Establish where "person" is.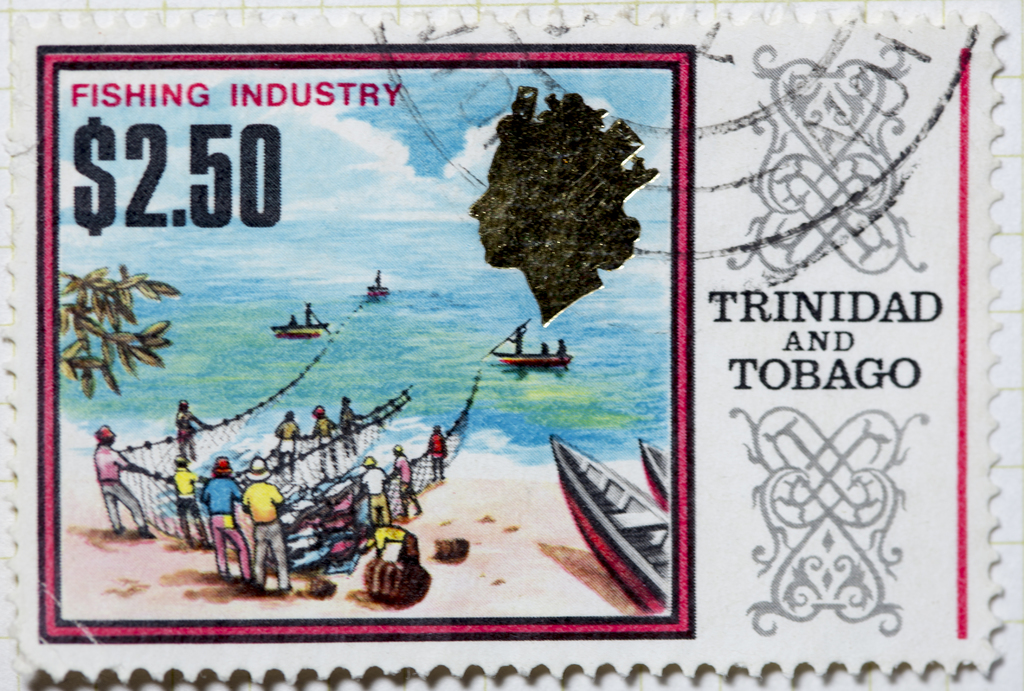
Established at box=[229, 448, 291, 595].
